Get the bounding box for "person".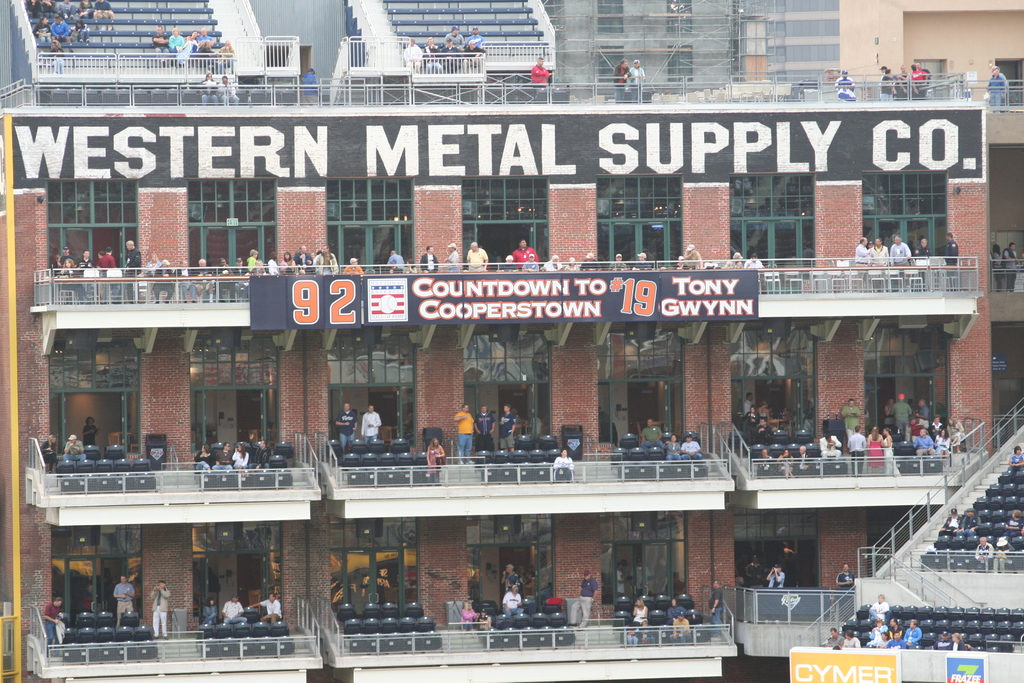
x1=66, y1=432, x2=87, y2=457.
